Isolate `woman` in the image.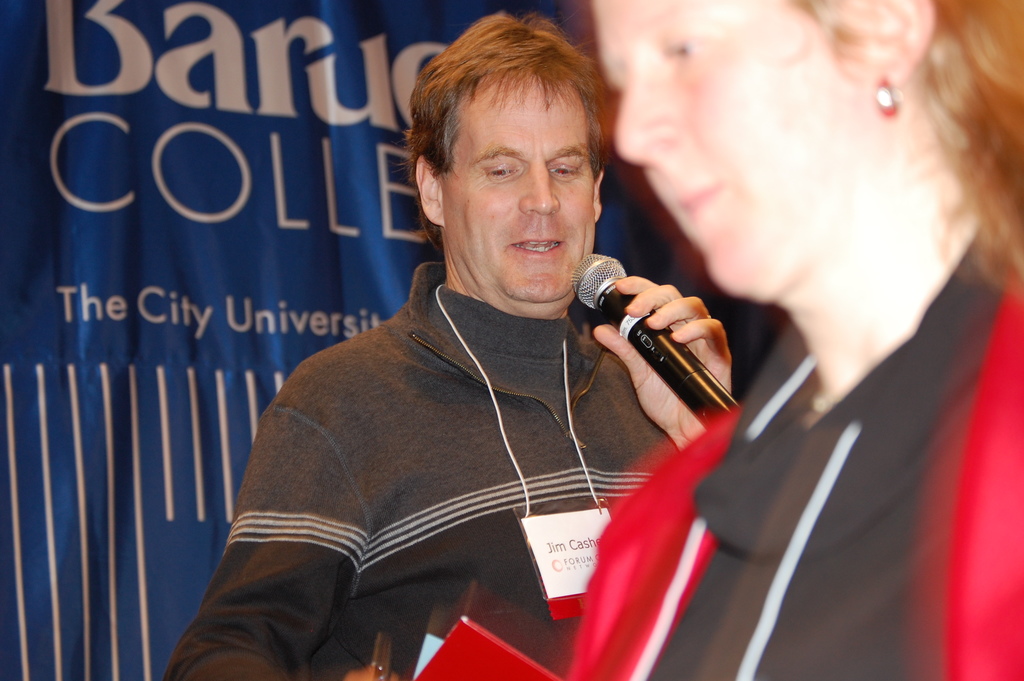
Isolated region: left=563, top=6, right=1023, bottom=680.
